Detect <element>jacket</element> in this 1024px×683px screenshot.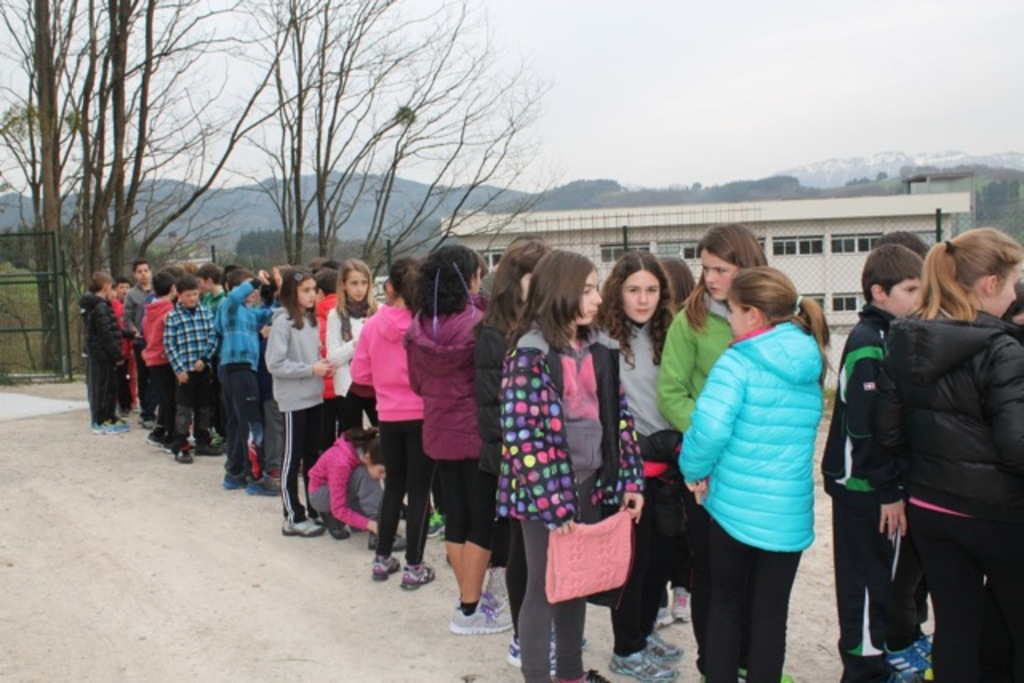
Detection: box=[306, 433, 370, 531].
